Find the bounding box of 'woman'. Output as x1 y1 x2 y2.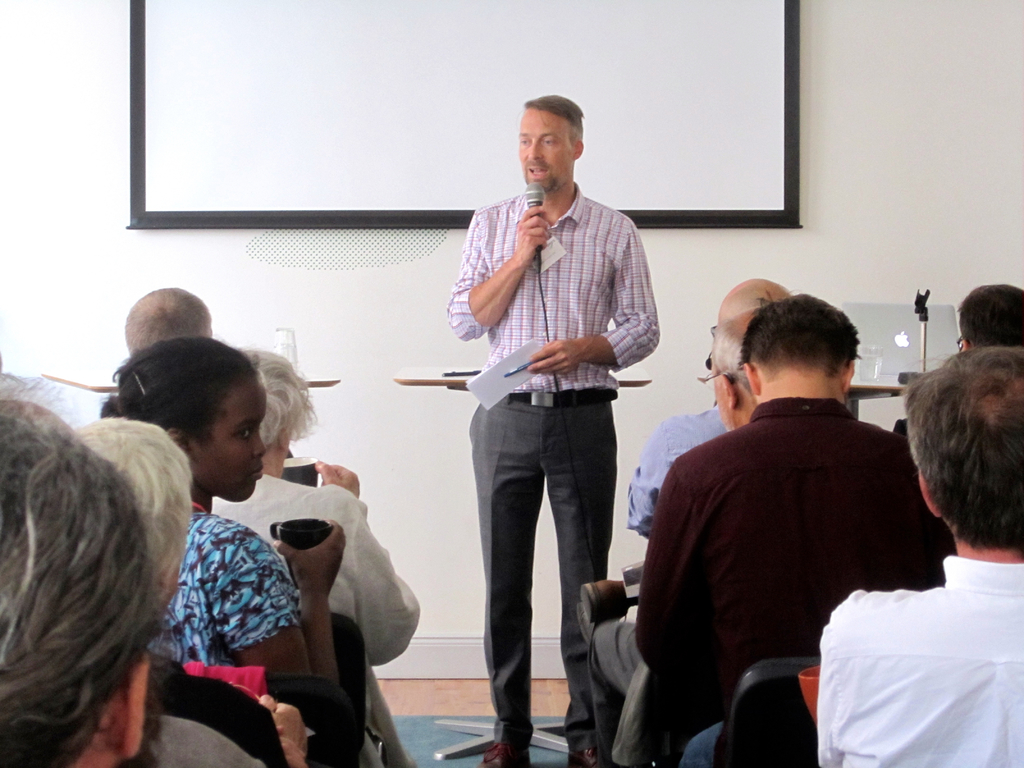
212 348 417 762.
